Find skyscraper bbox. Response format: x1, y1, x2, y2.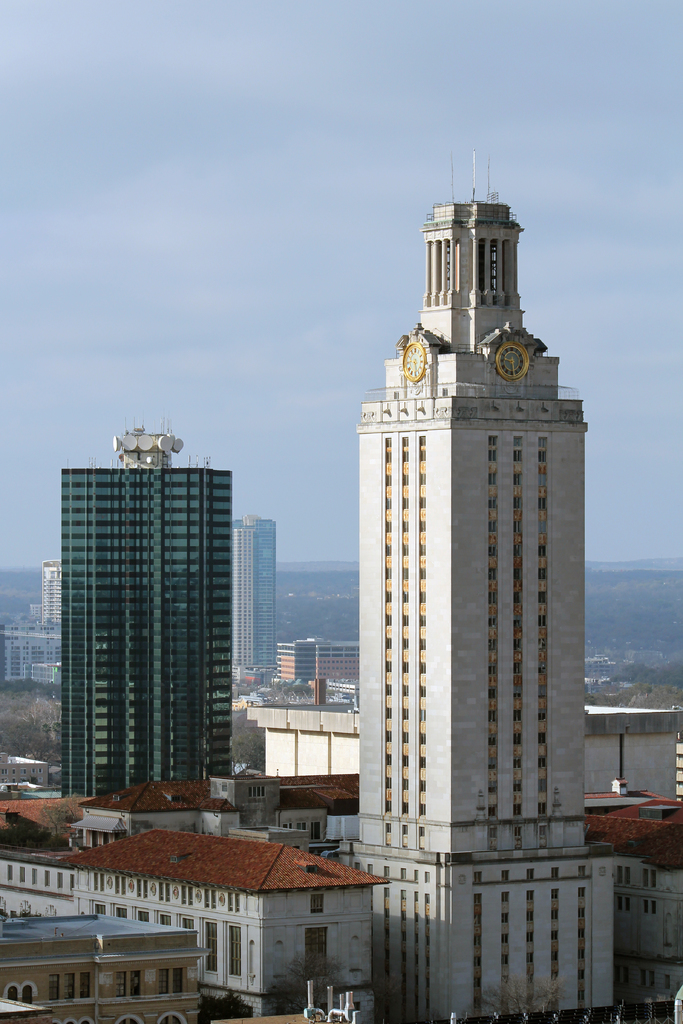
233, 521, 277, 680.
